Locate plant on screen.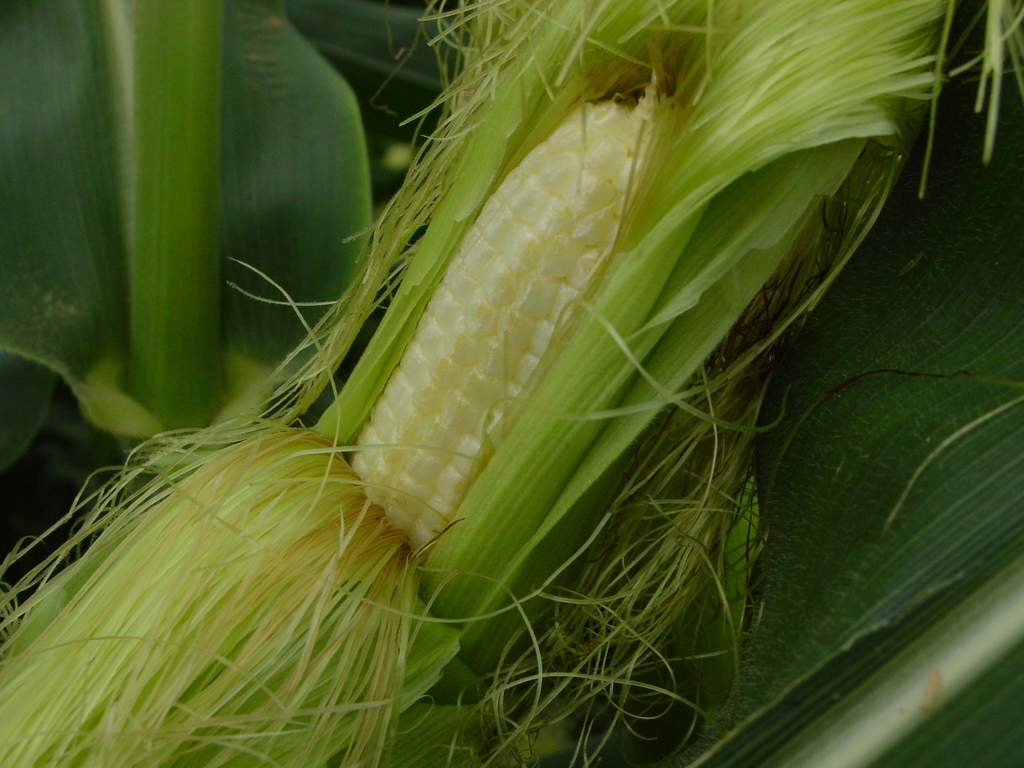
On screen at <bbox>0, 0, 1023, 767</bbox>.
